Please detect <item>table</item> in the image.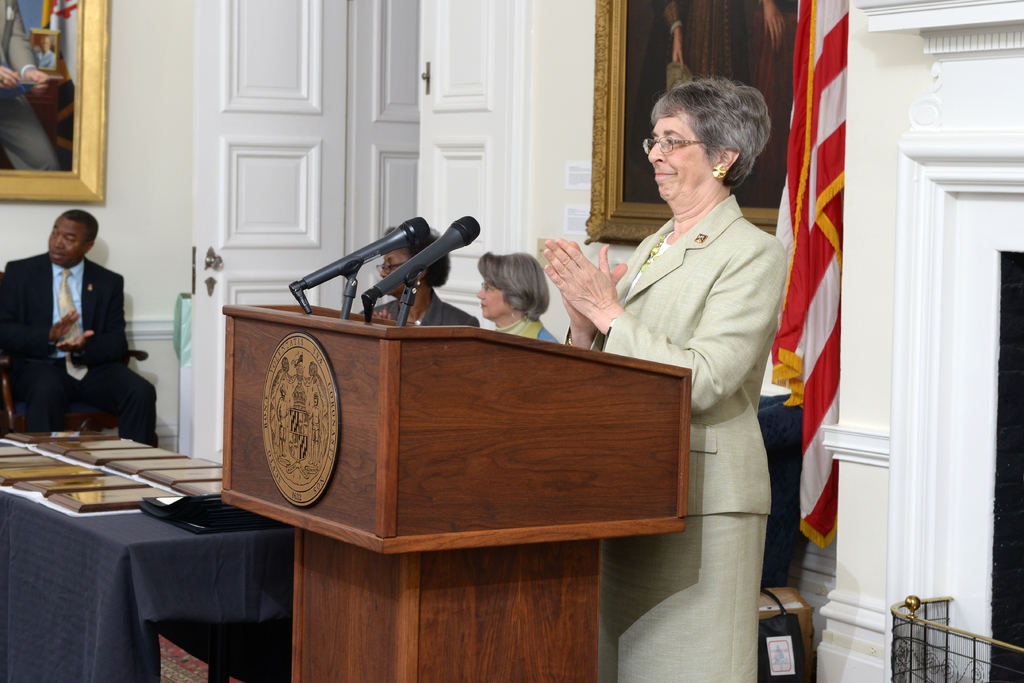
0 427 298 682.
